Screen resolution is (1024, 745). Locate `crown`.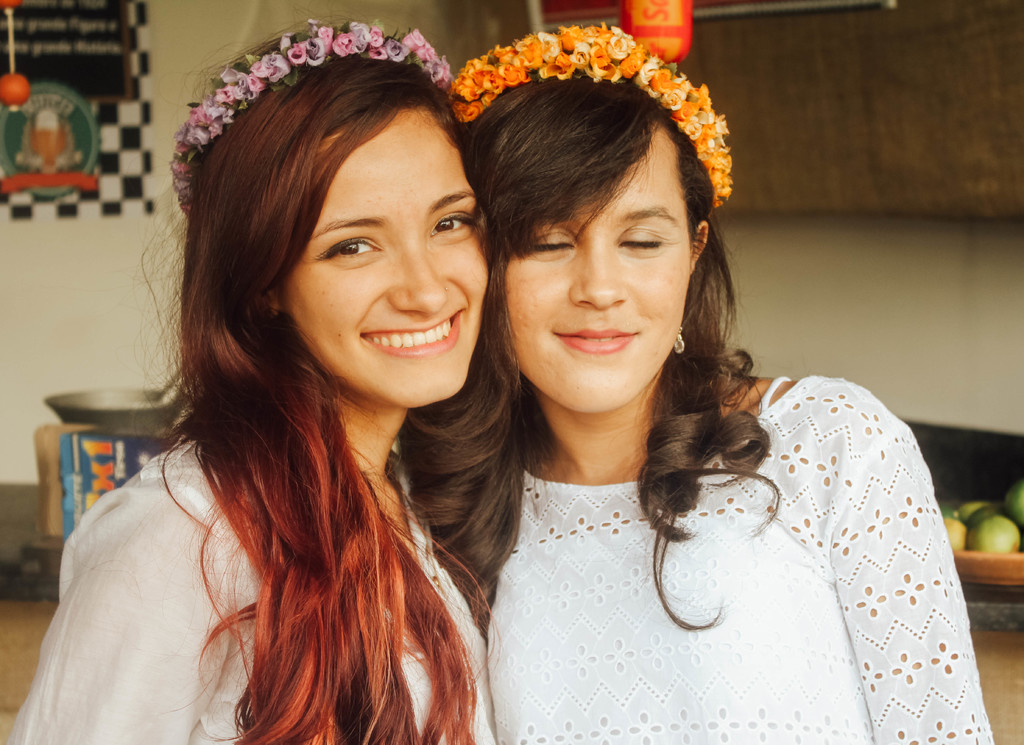
box(452, 20, 738, 213).
